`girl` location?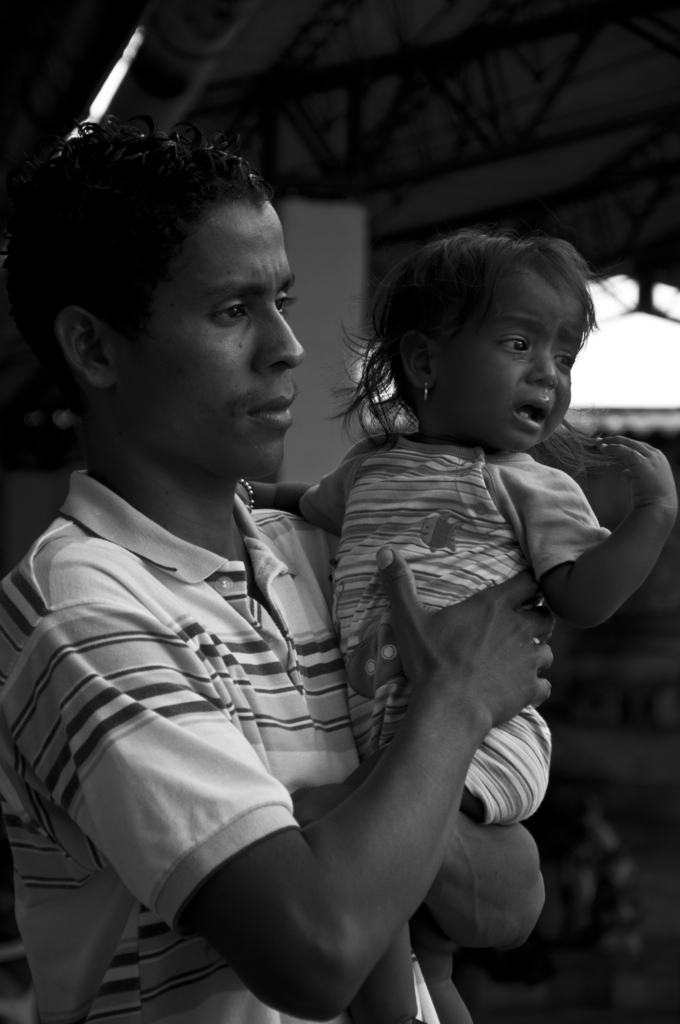
left=236, top=225, right=679, bottom=1023
